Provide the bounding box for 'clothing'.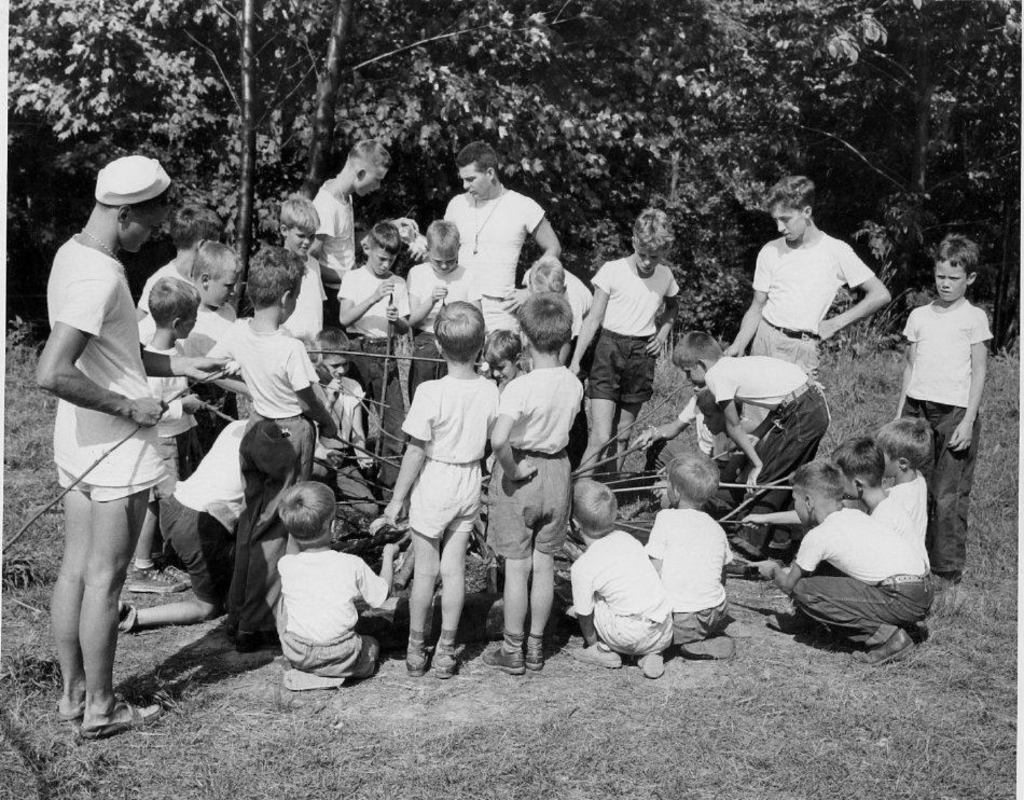
{"left": 404, "top": 372, "right": 501, "bottom": 540}.
